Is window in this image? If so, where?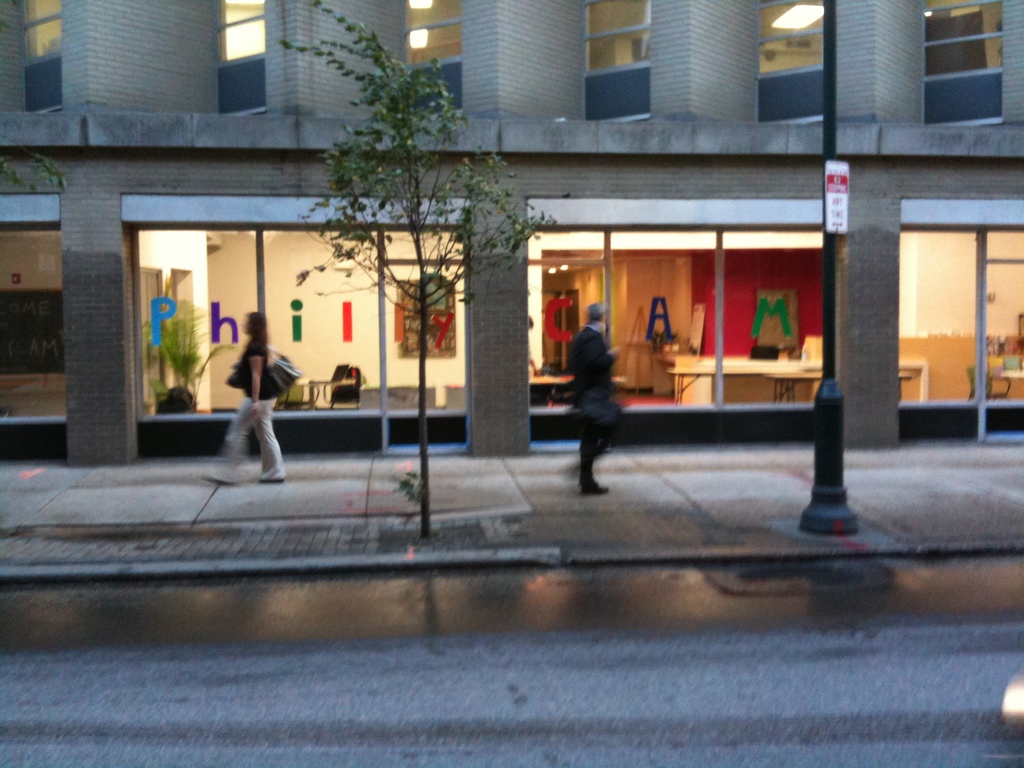
Yes, at [756,0,834,122].
